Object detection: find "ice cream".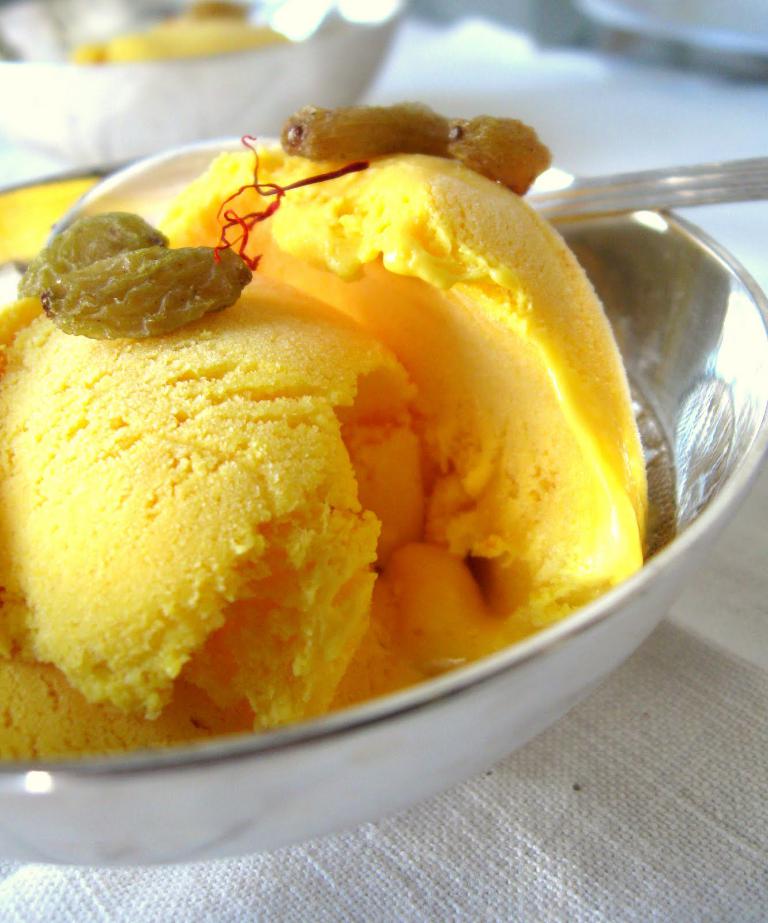
[left=0, top=114, right=638, bottom=756].
